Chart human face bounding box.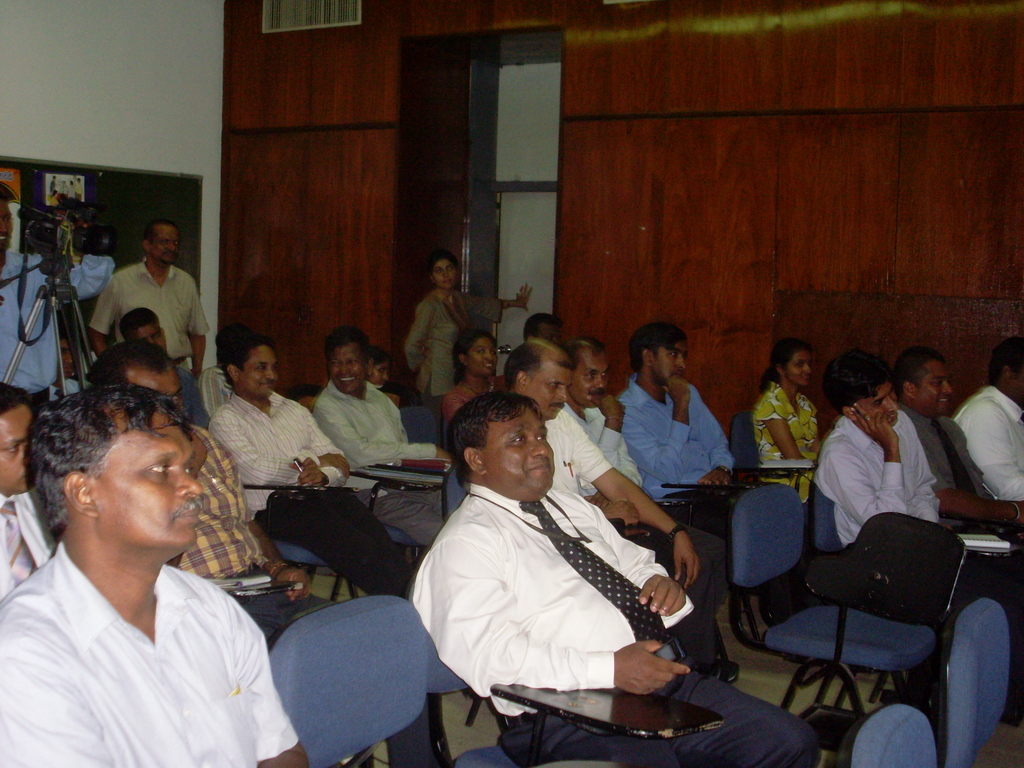
Charted: [x1=486, y1=408, x2=555, y2=493].
